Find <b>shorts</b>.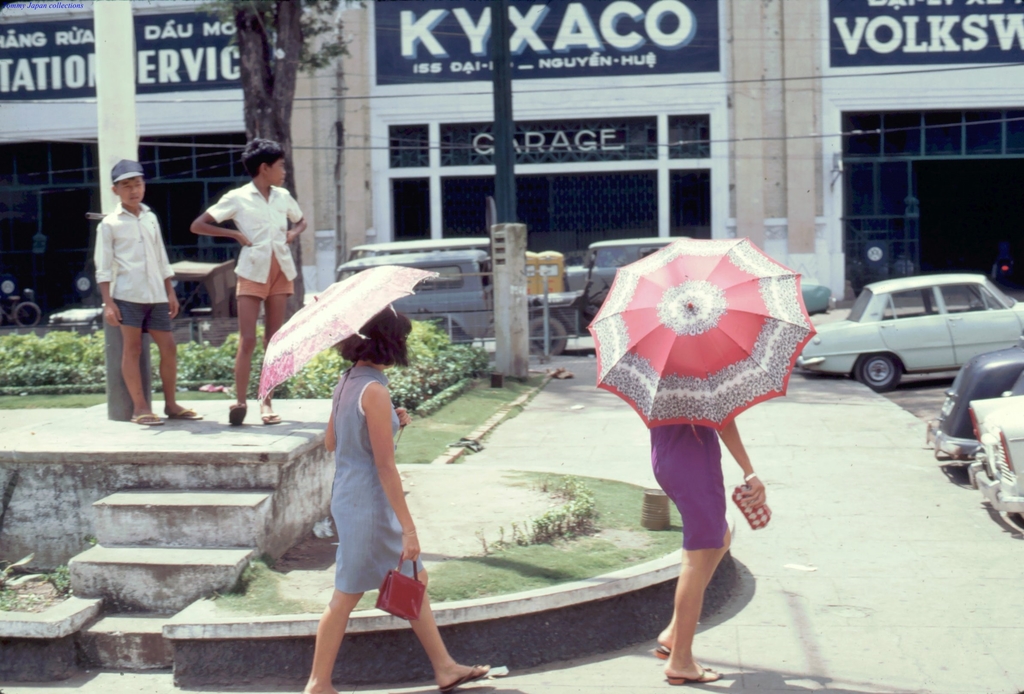
[left=113, top=298, right=170, bottom=335].
